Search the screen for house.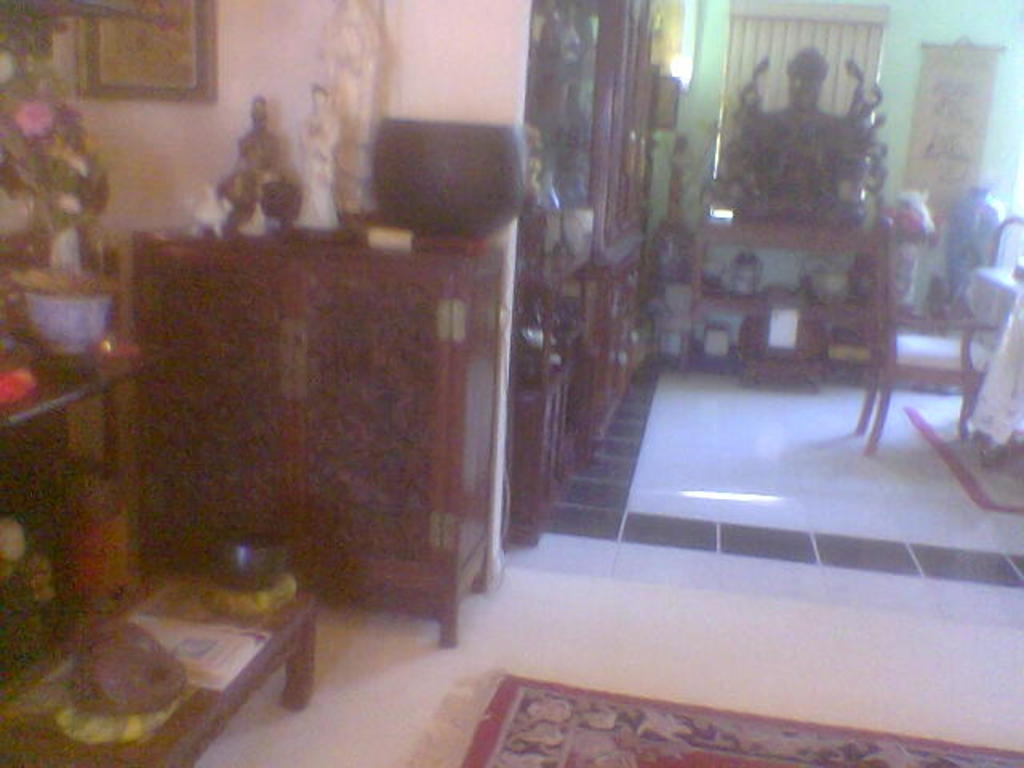
Found at x1=18 y1=0 x2=1023 y2=717.
